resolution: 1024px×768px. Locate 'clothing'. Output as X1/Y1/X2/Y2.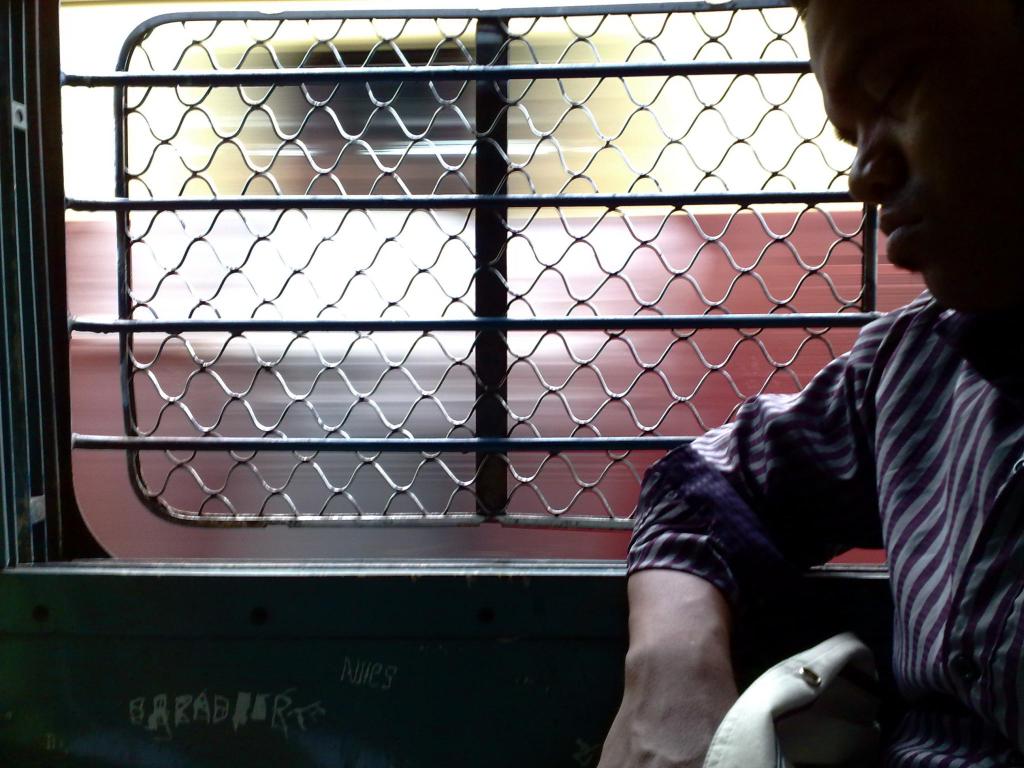
616/215/1000/736.
